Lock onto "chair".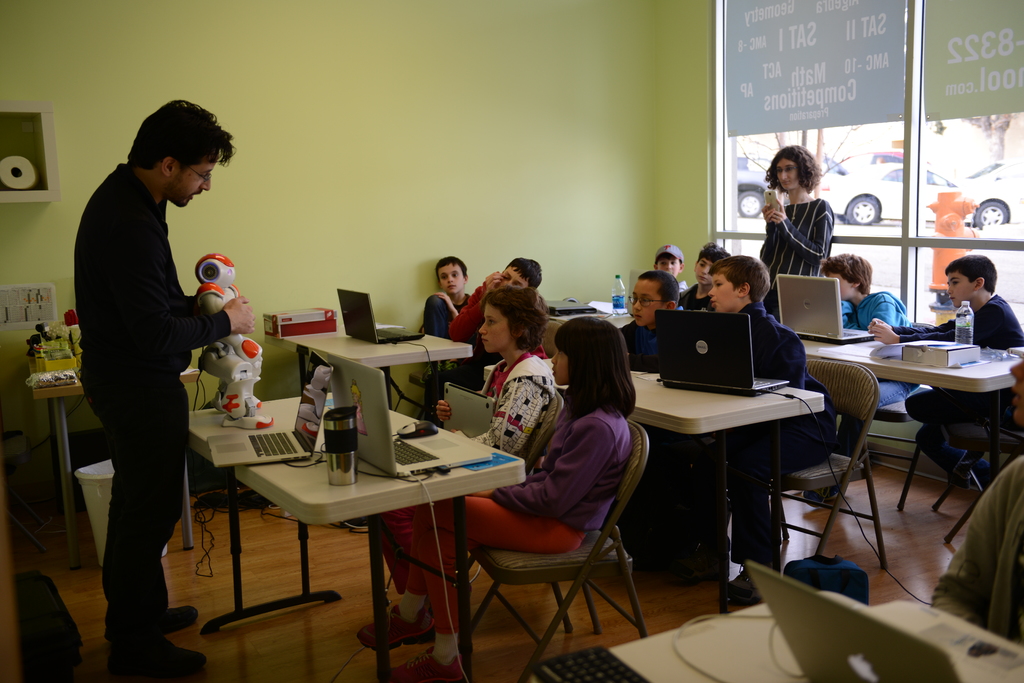
Locked: bbox(862, 321, 927, 506).
